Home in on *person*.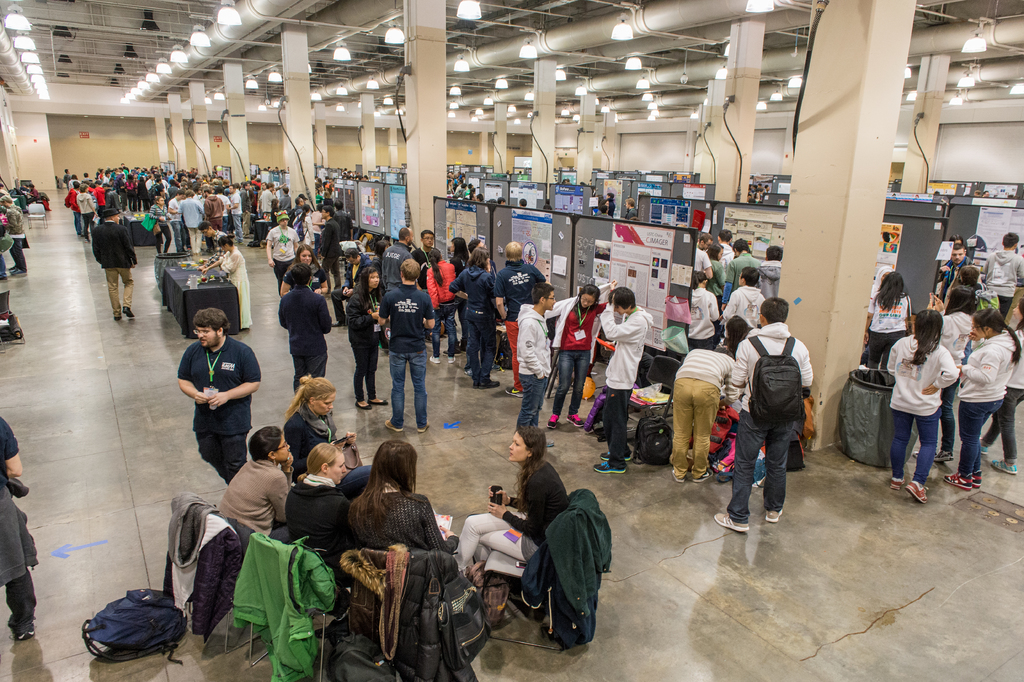
Homed in at <box>622,199,641,217</box>.
